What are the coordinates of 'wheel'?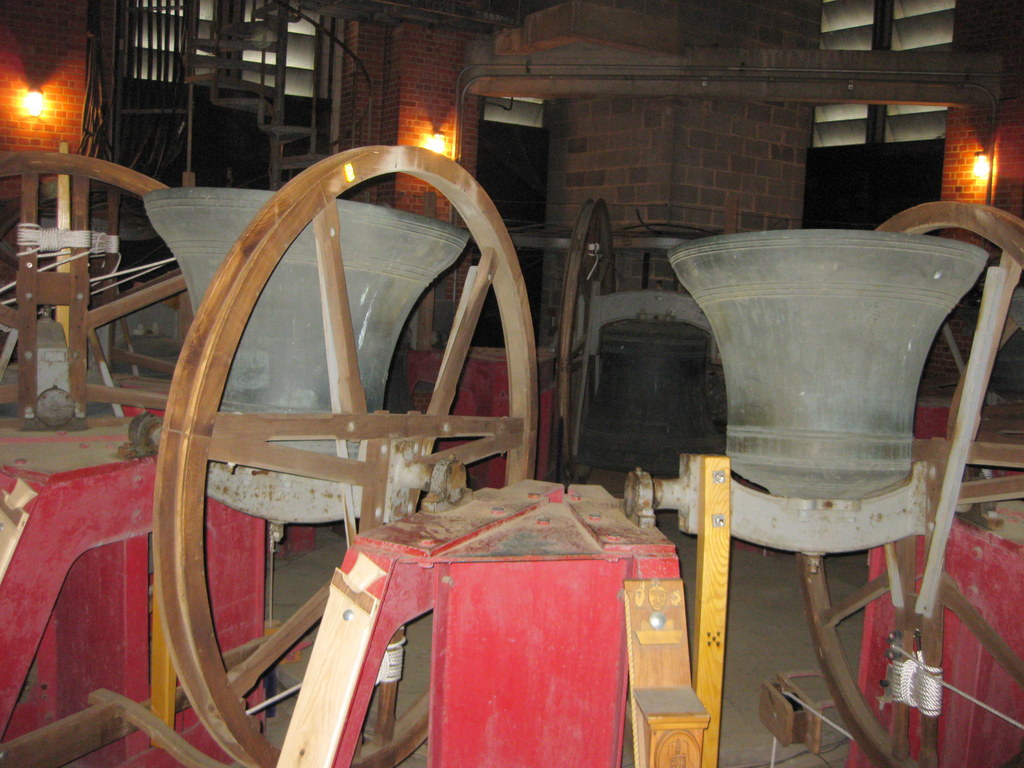
x1=552, y1=192, x2=618, y2=491.
